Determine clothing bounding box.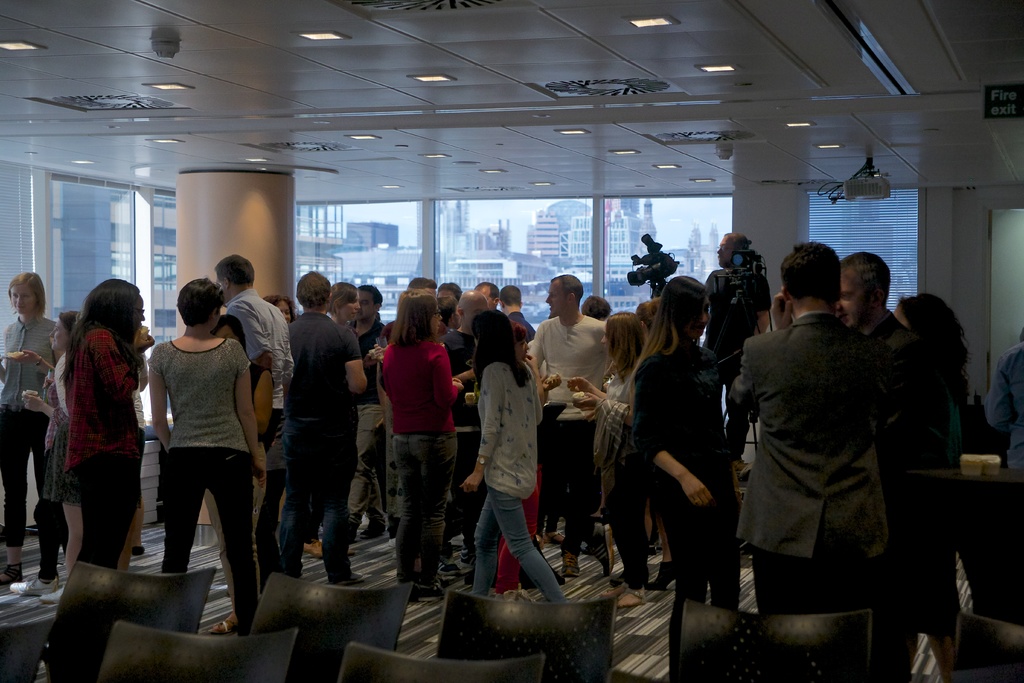
Determined: (x1=532, y1=299, x2=616, y2=536).
